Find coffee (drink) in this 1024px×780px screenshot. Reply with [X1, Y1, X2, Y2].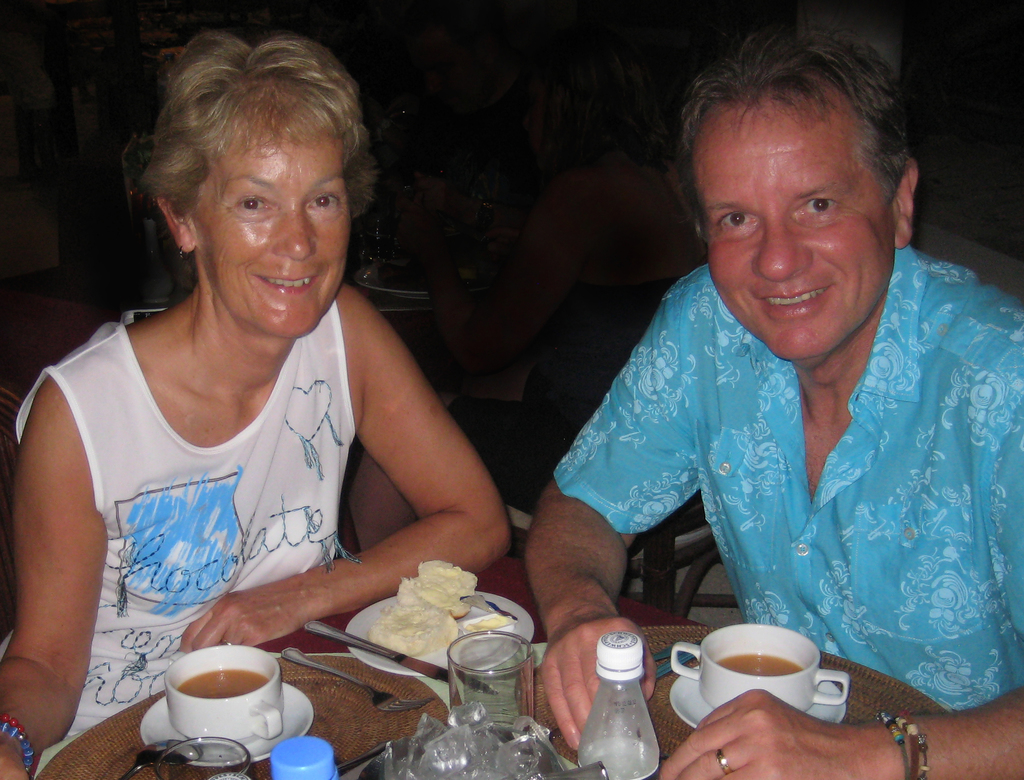
[707, 646, 808, 670].
